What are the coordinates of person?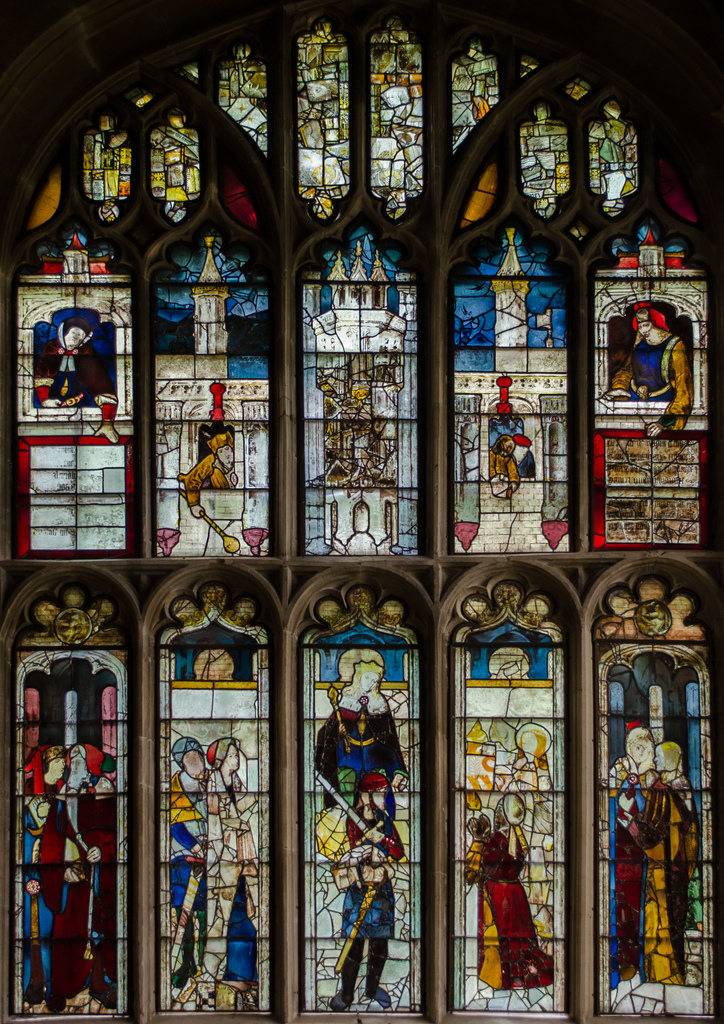
region(610, 732, 659, 796).
